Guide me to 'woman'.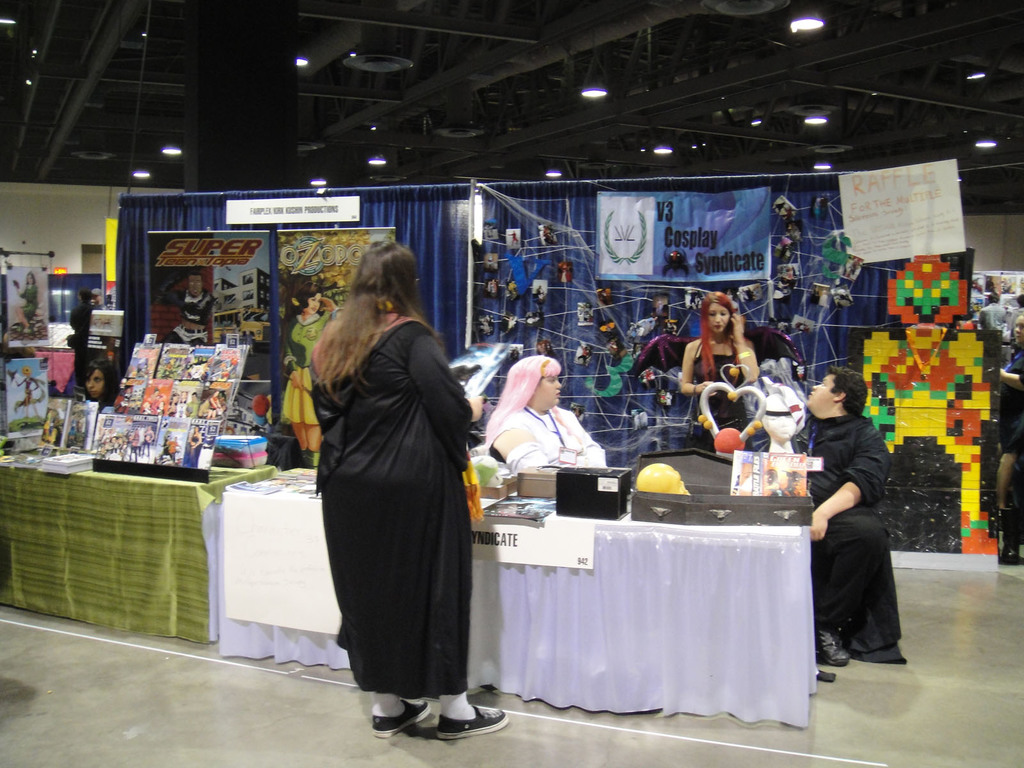
Guidance: Rect(483, 358, 607, 479).
